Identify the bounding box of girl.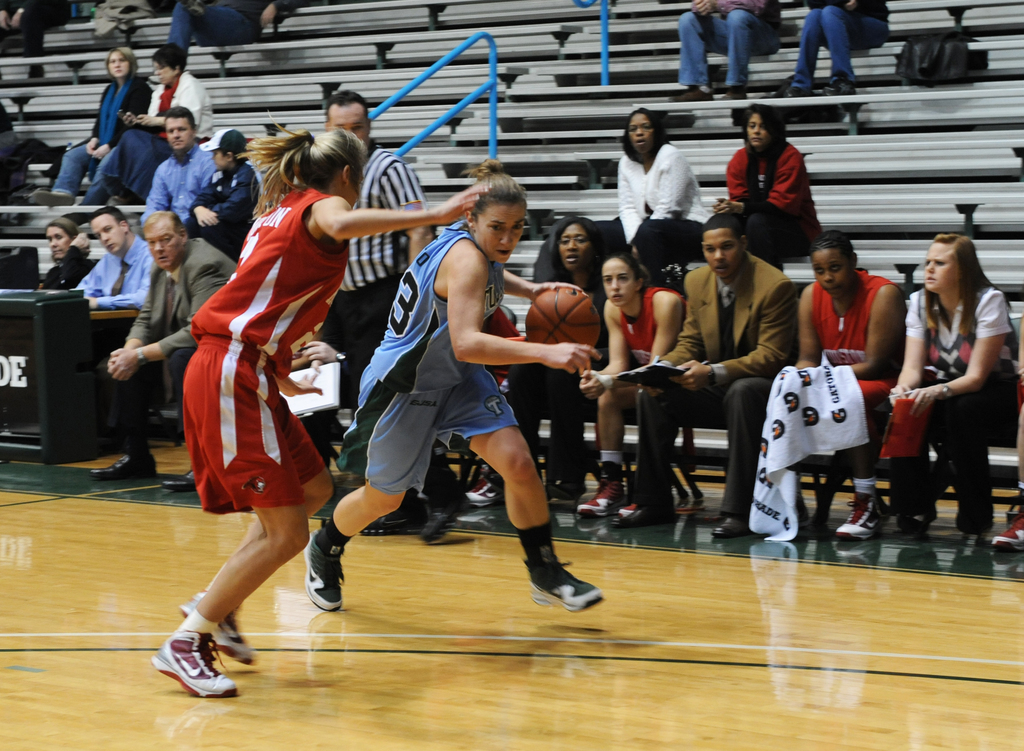
box(304, 158, 605, 613).
